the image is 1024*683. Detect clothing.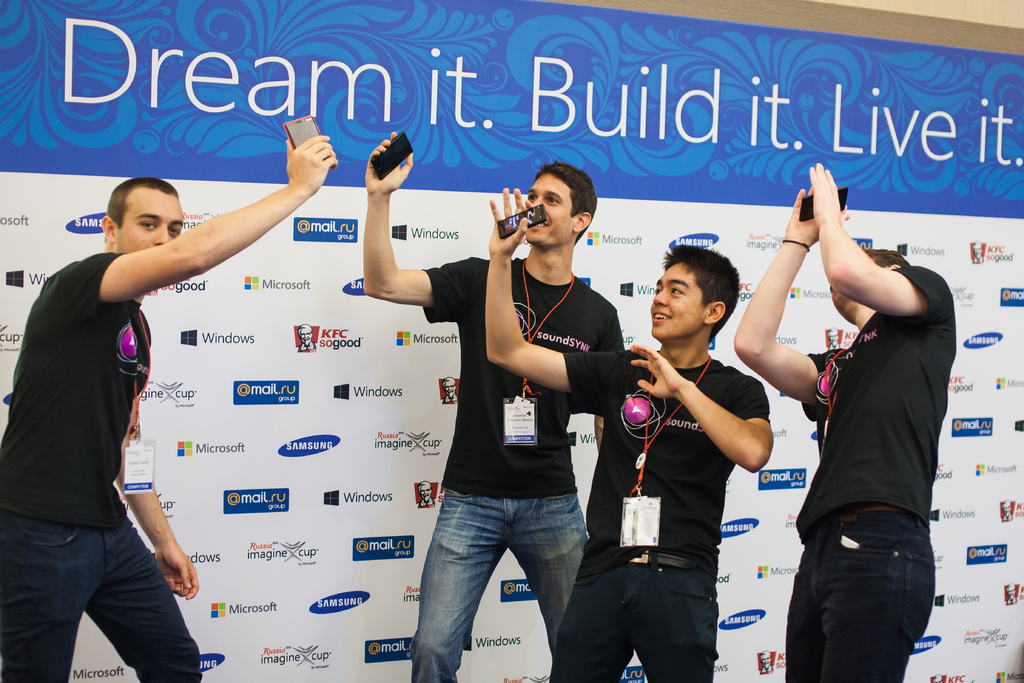
Detection: bbox(13, 179, 222, 652).
